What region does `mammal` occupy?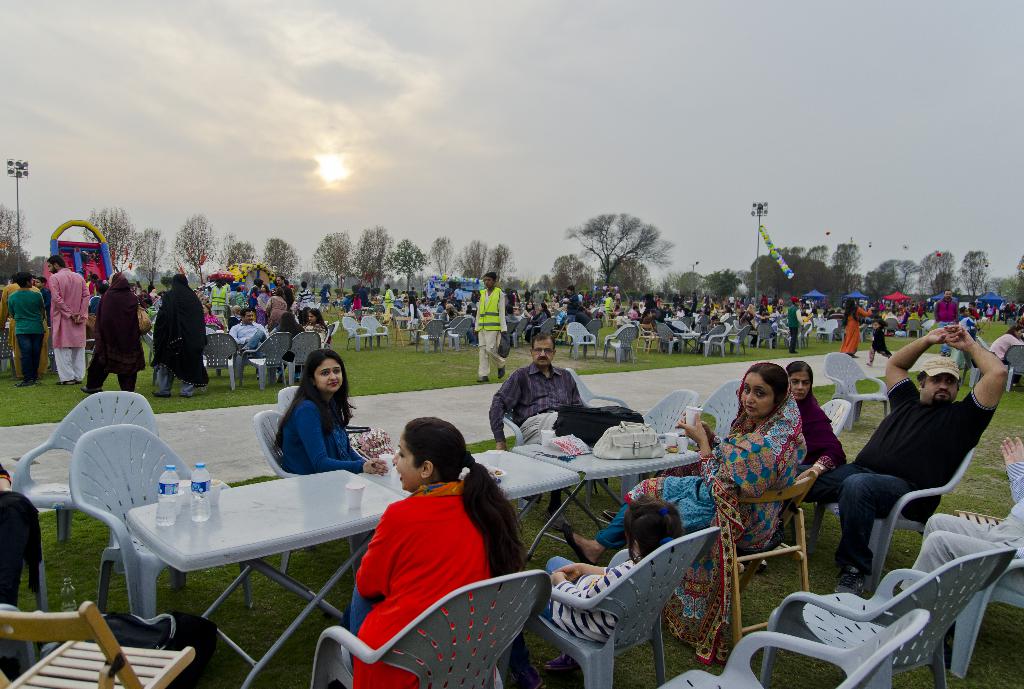
rect(0, 454, 38, 676).
